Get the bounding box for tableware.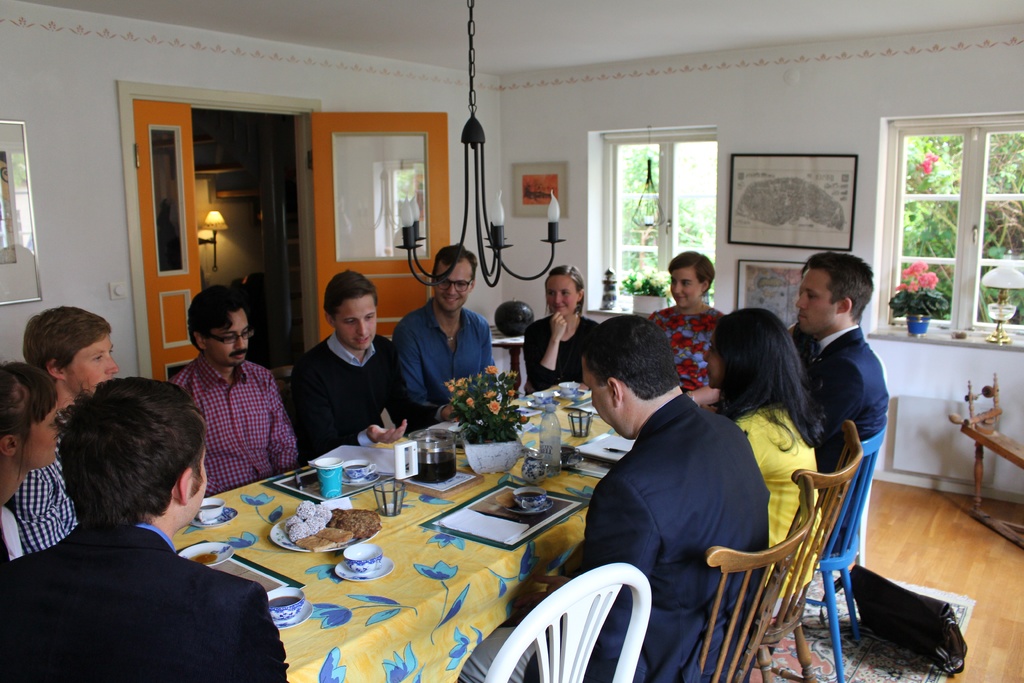
bbox=(506, 486, 550, 516).
